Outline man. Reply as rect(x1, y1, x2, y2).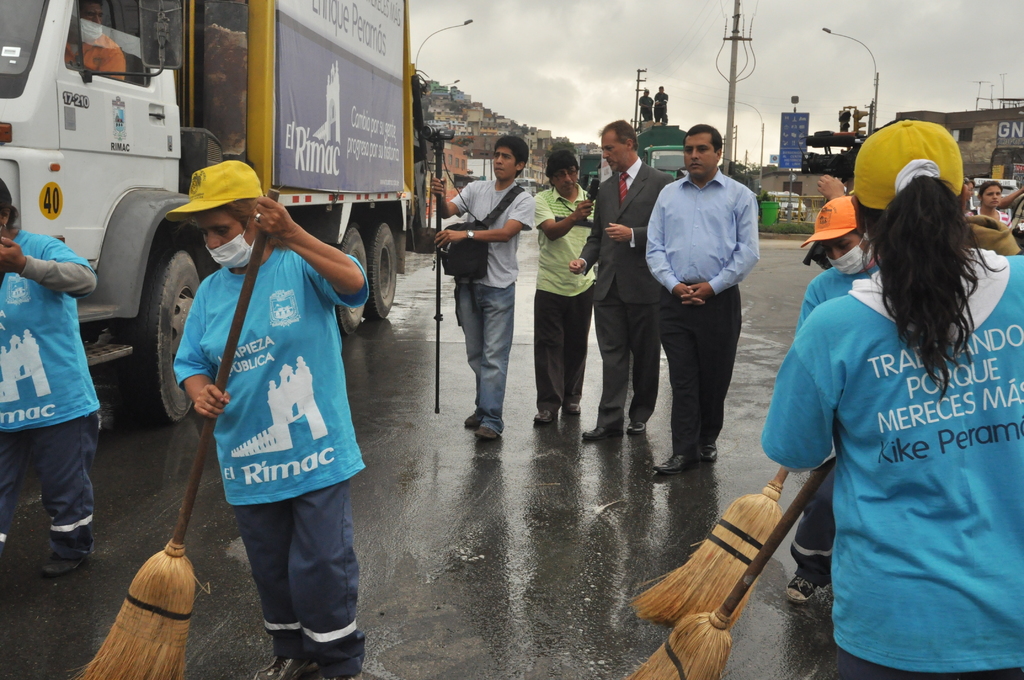
rect(644, 124, 765, 477).
